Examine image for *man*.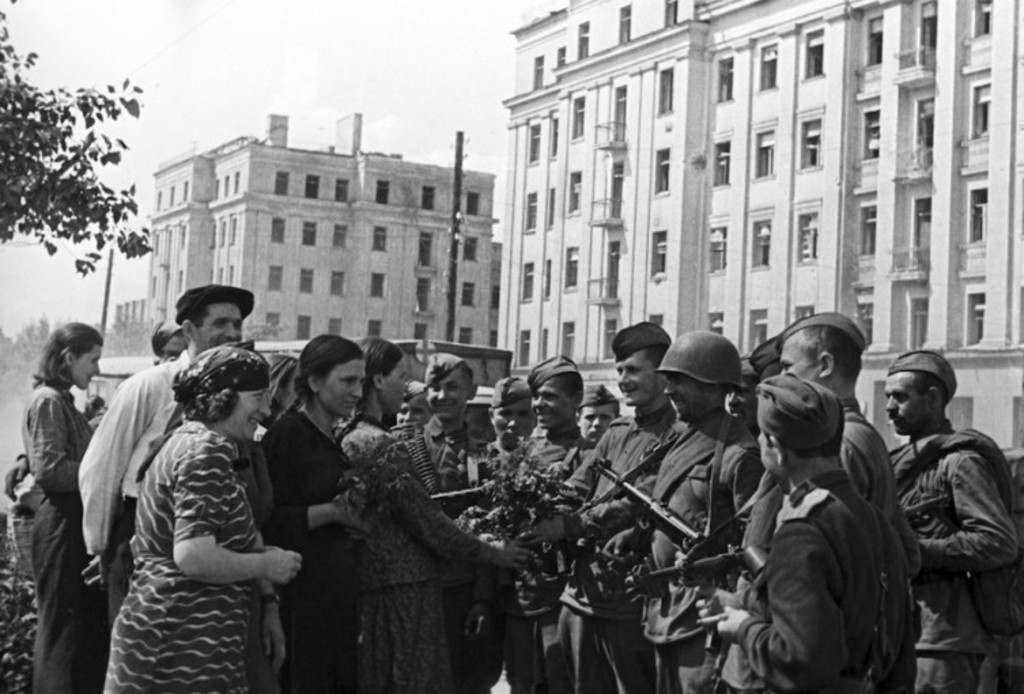
Examination result: <region>154, 316, 189, 365</region>.
